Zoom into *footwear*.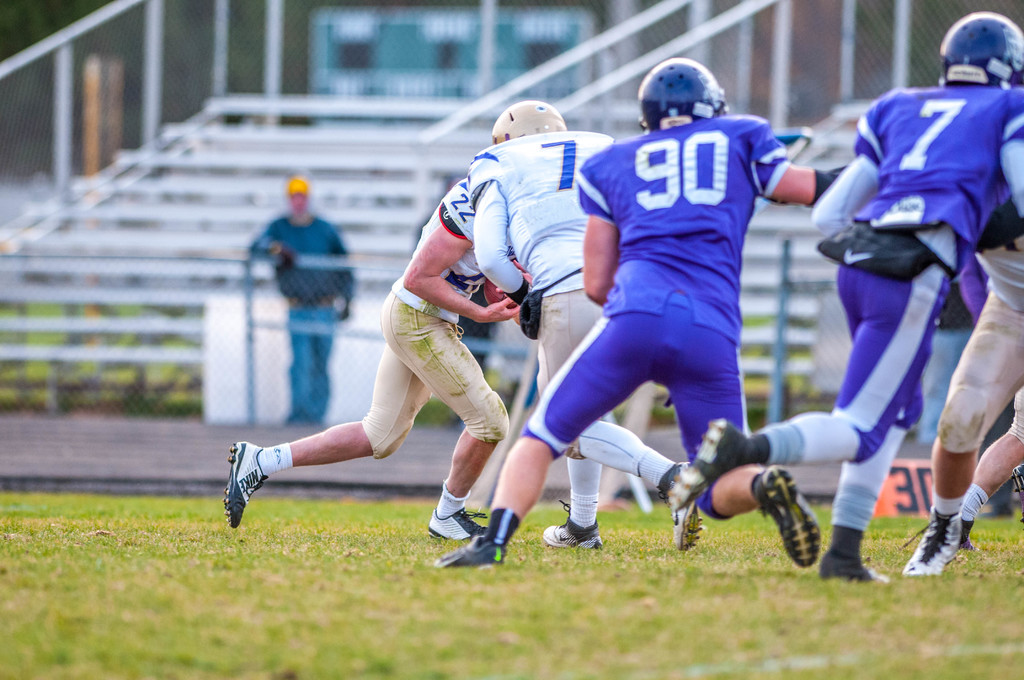
Zoom target: pyautogui.locateOnScreen(540, 498, 598, 550).
